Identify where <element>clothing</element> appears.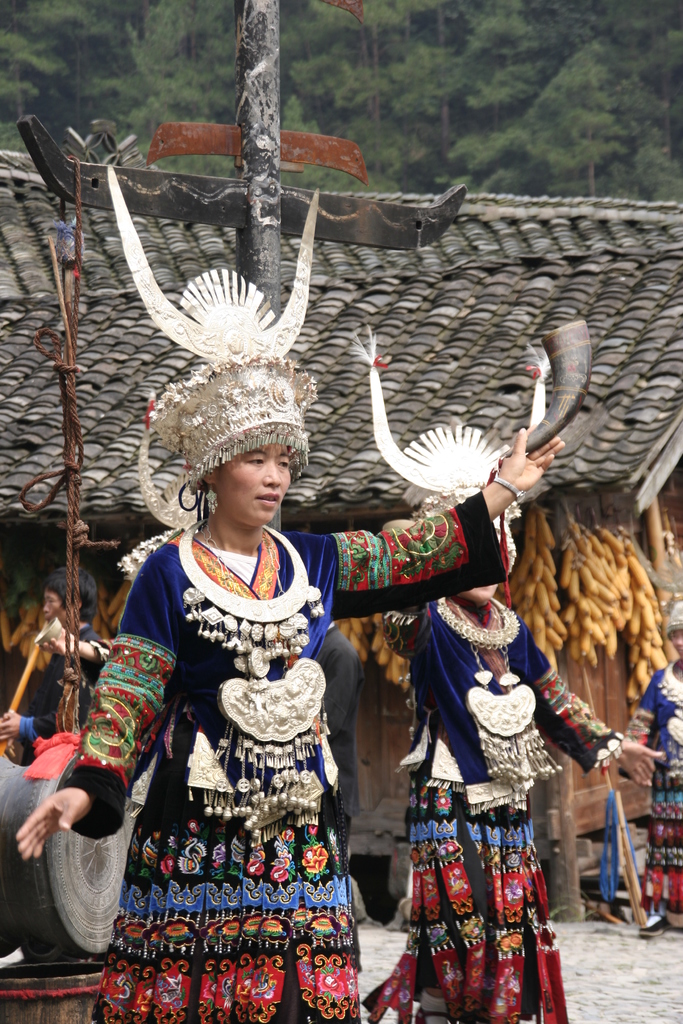
Appears at bbox=(361, 596, 616, 1023).
